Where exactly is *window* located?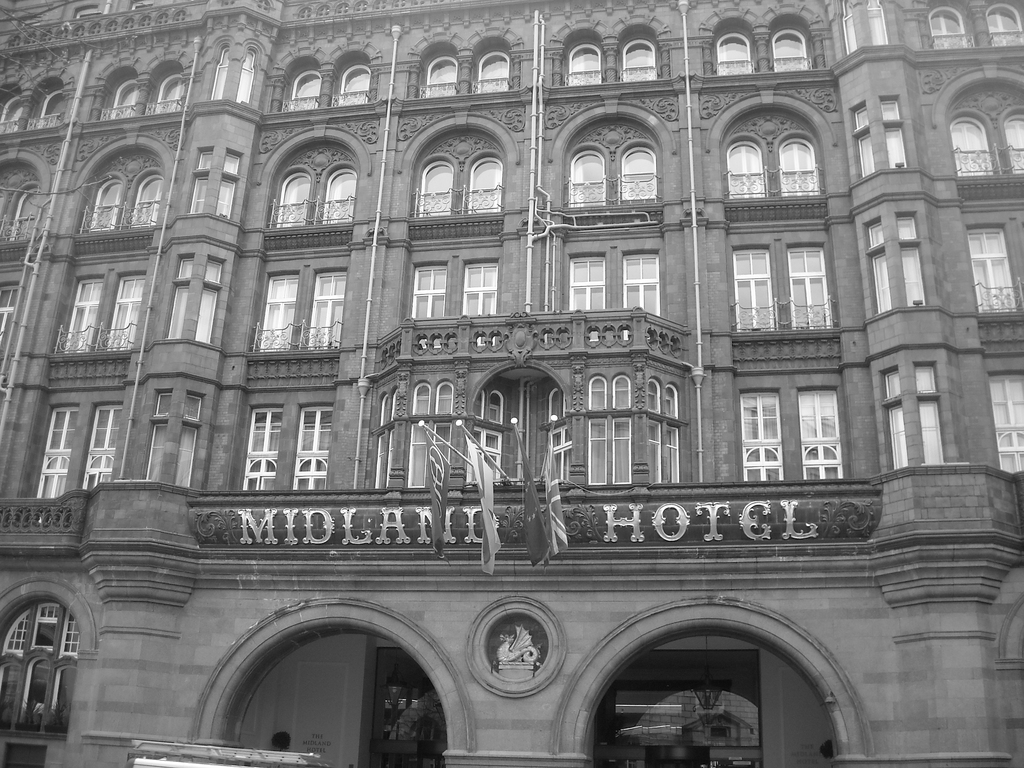
Its bounding box is bbox(412, 42, 461, 99).
